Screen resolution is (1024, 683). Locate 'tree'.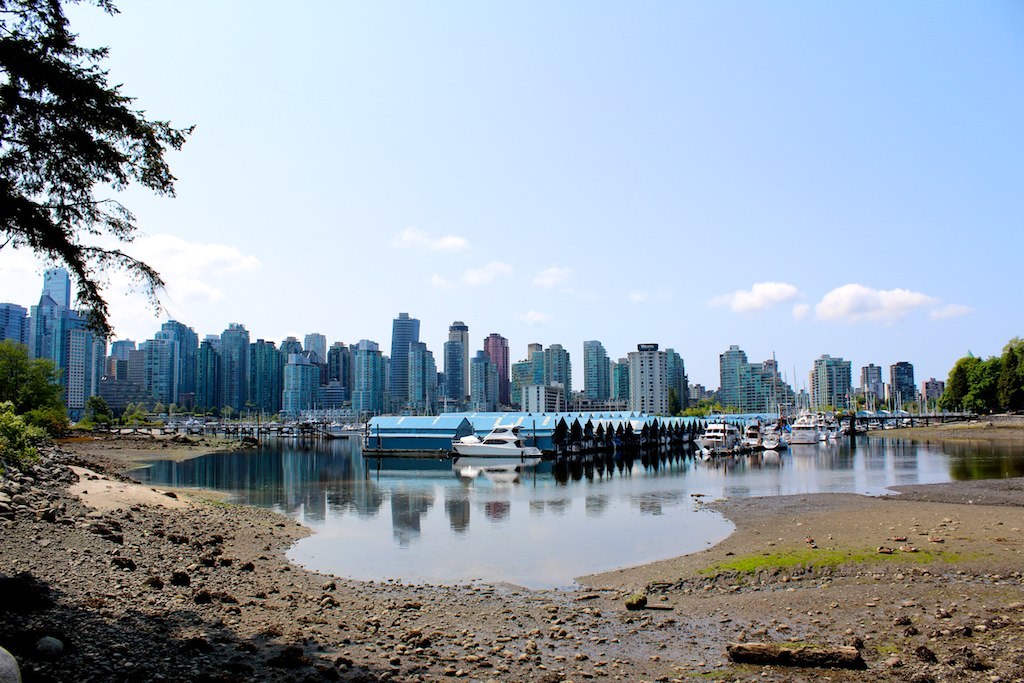
crop(857, 395, 869, 406).
